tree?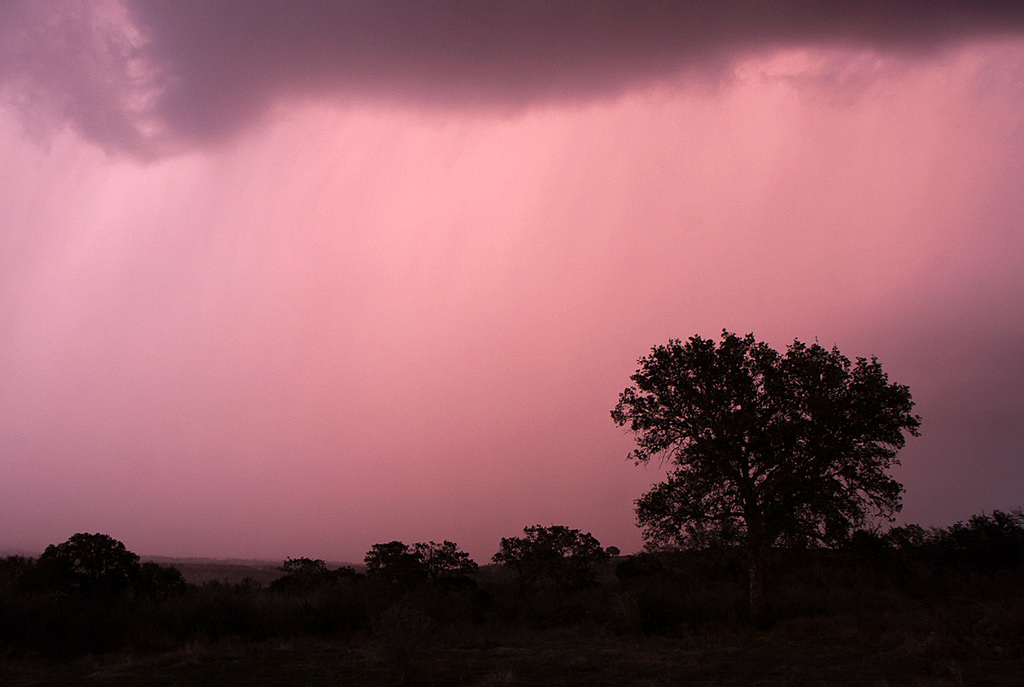
box=[617, 307, 924, 591]
